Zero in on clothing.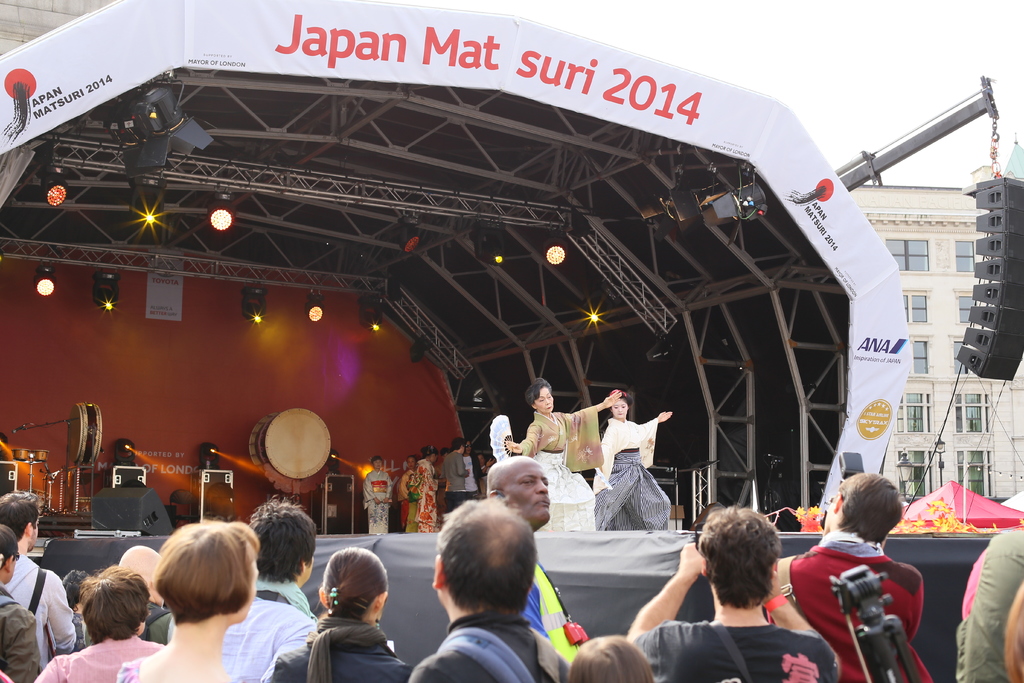
Zeroed in: locate(83, 604, 176, 645).
